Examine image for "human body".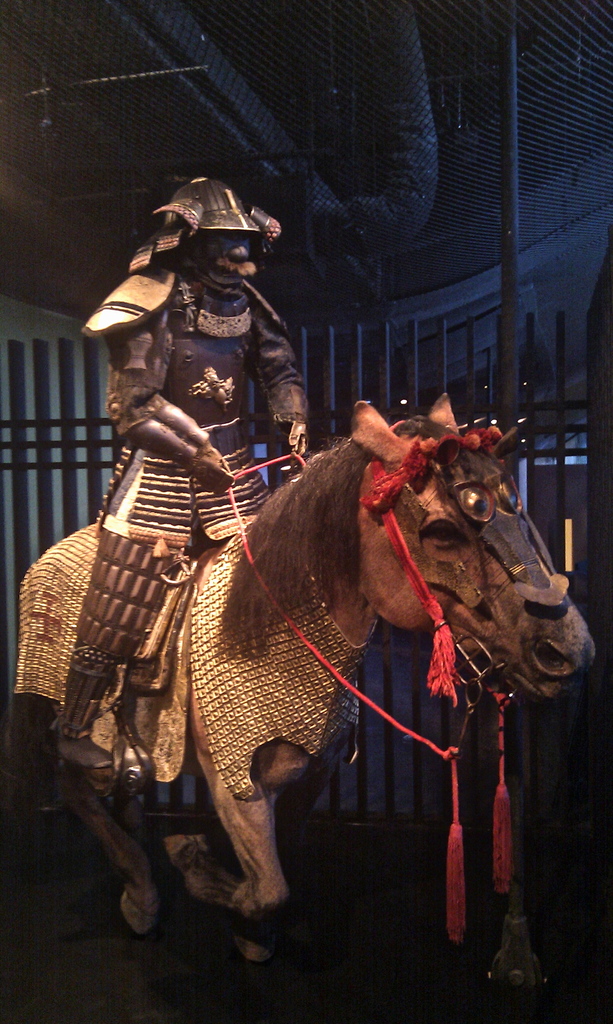
Examination result: bbox(45, 236, 477, 913).
